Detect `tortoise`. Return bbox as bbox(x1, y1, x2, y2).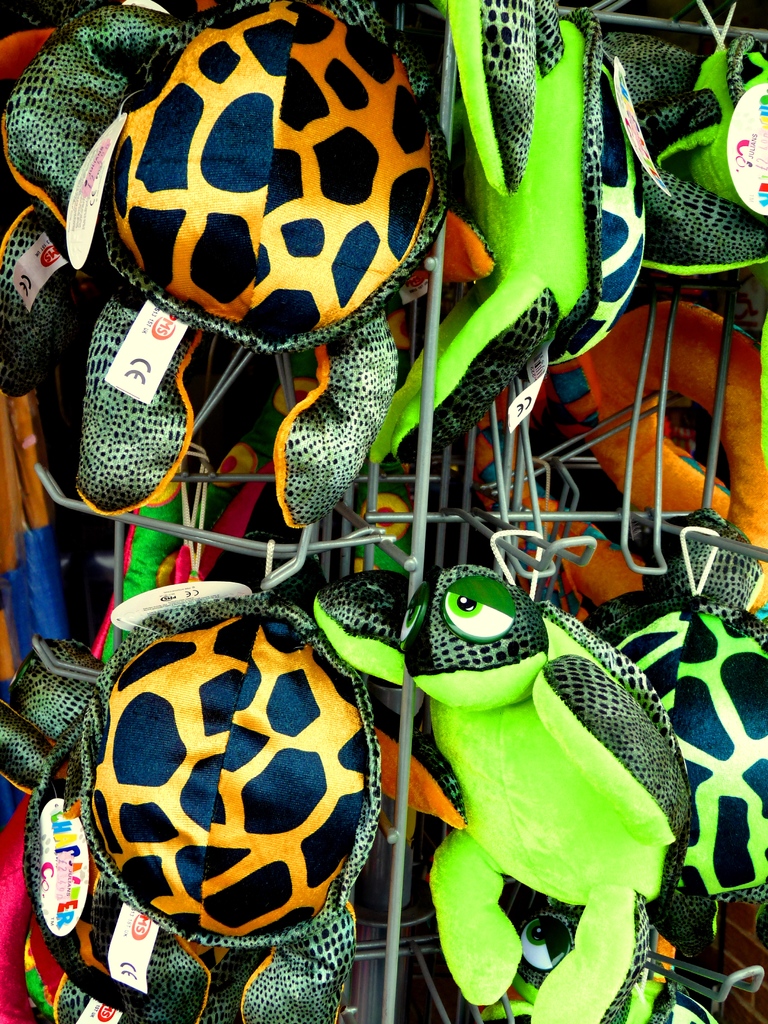
bbox(310, 560, 694, 1023).
